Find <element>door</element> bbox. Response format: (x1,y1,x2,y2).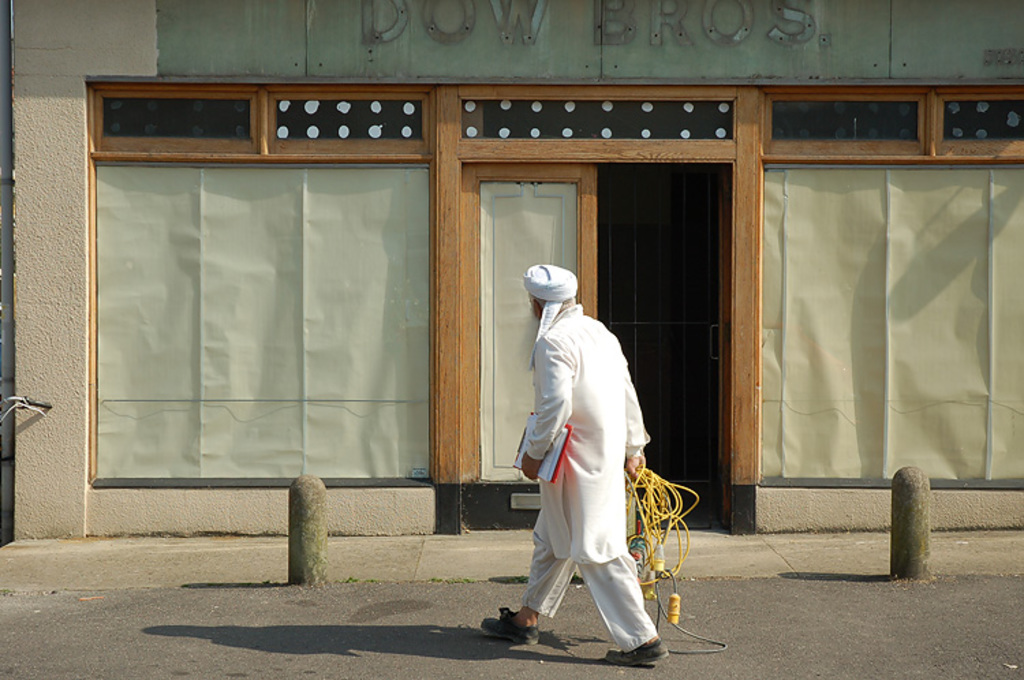
(461,162,599,478).
